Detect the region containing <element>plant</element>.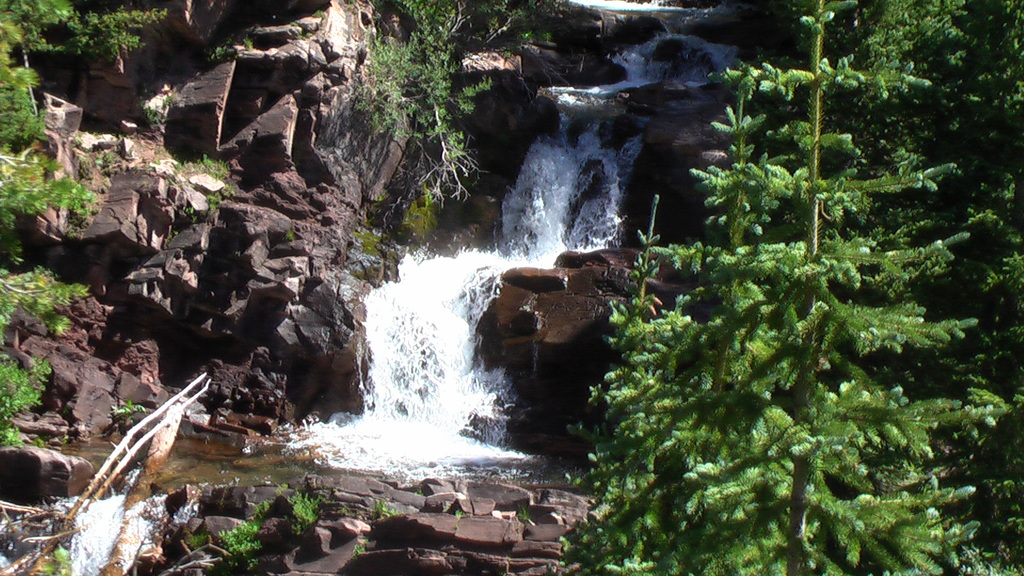
select_region(936, 520, 1023, 575).
